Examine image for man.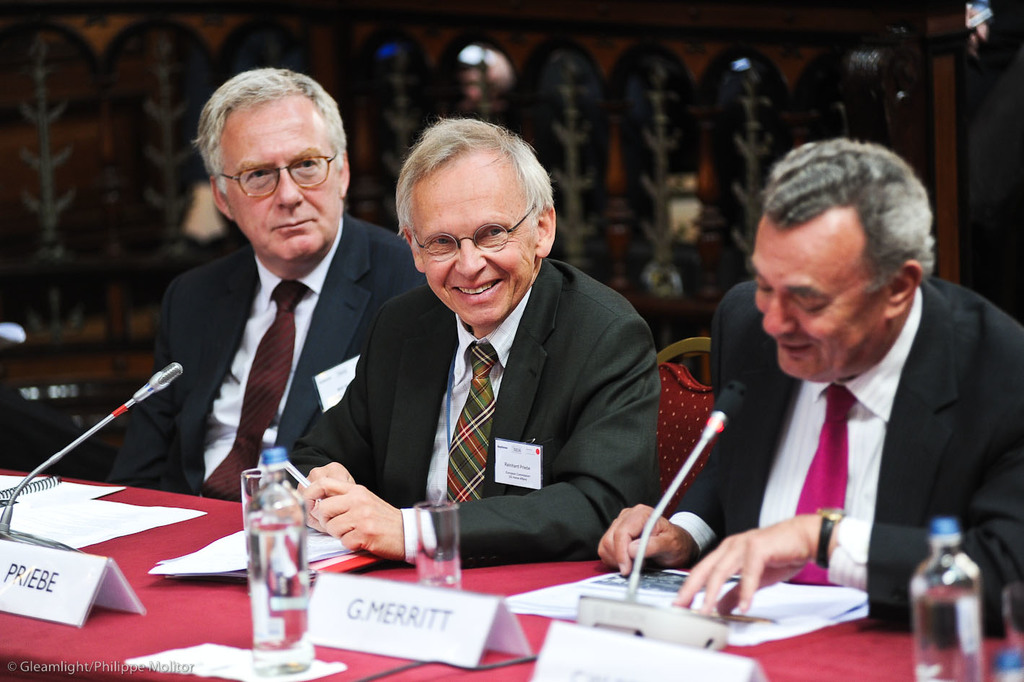
Examination result: (104,69,419,503).
